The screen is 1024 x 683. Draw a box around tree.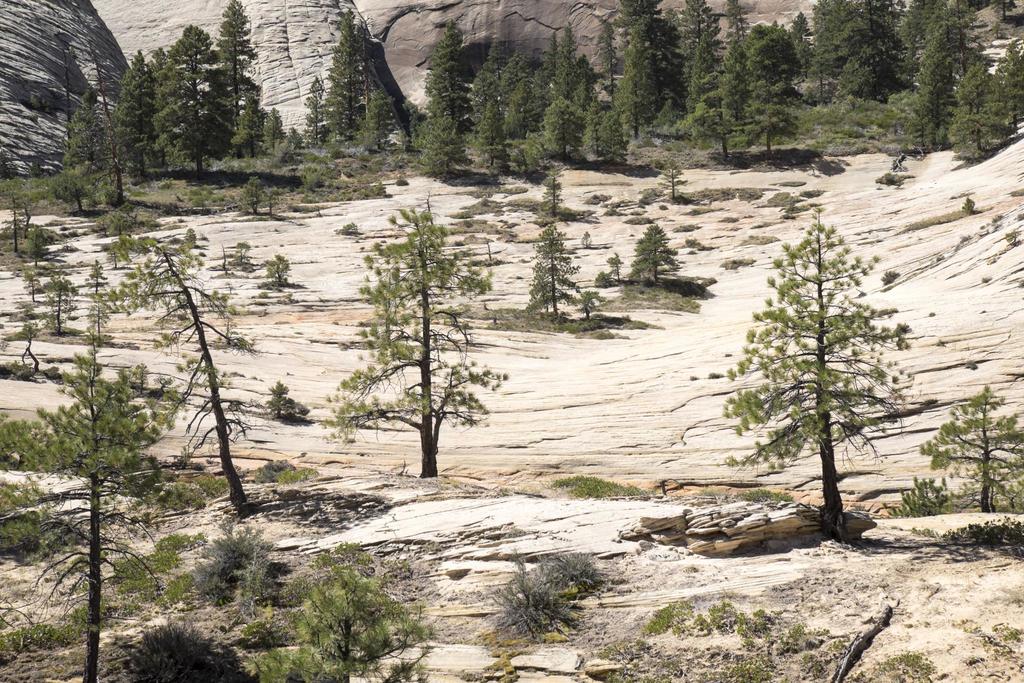
region(249, 557, 447, 682).
